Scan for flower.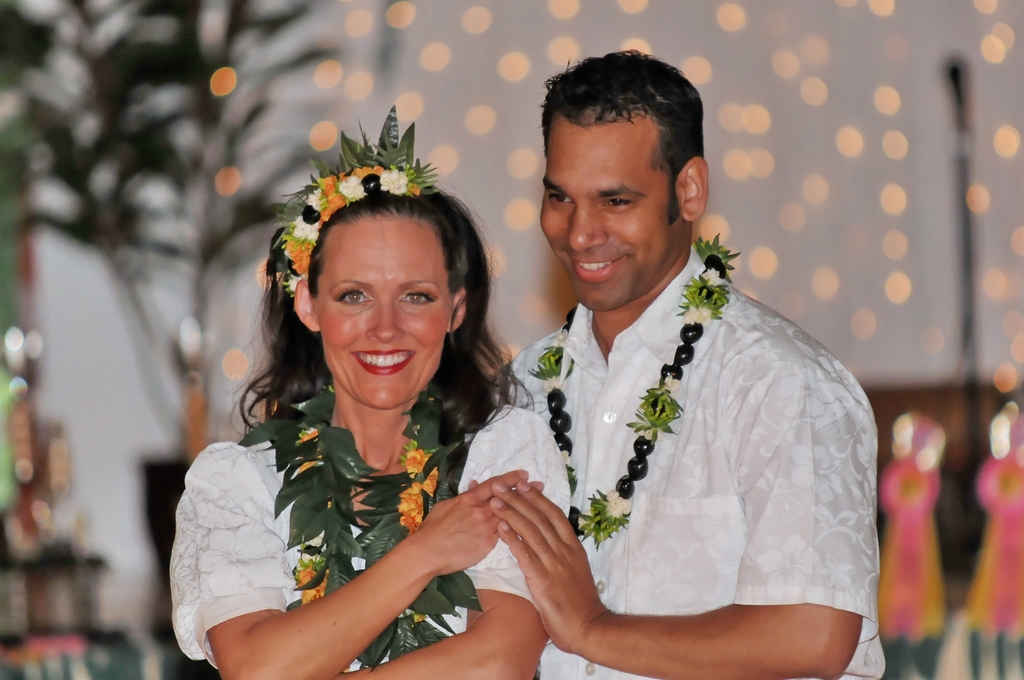
Scan result: (left=294, top=214, right=322, bottom=250).
